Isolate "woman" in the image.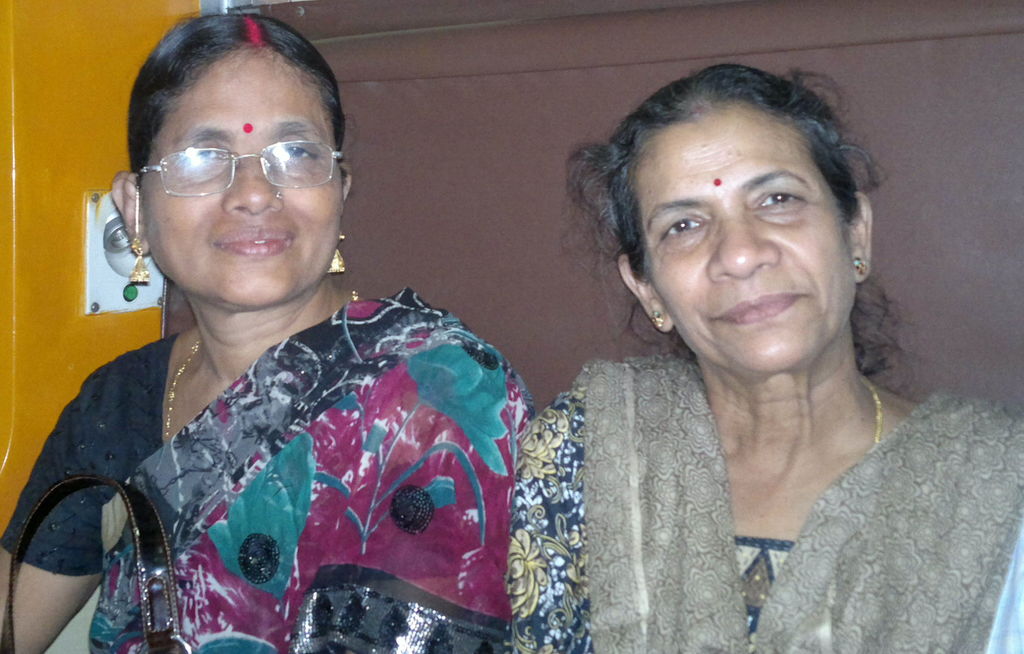
Isolated region: region(0, 15, 534, 653).
